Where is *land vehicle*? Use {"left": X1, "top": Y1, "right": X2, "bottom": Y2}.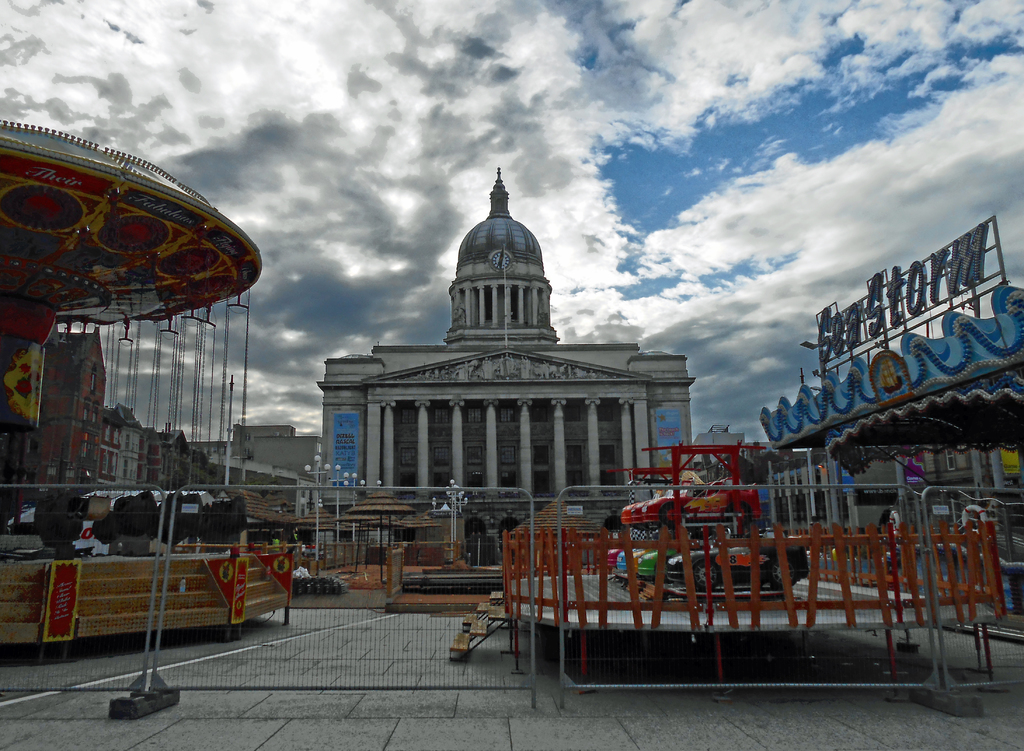
{"left": 668, "top": 544, "right": 808, "bottom": 590}.
